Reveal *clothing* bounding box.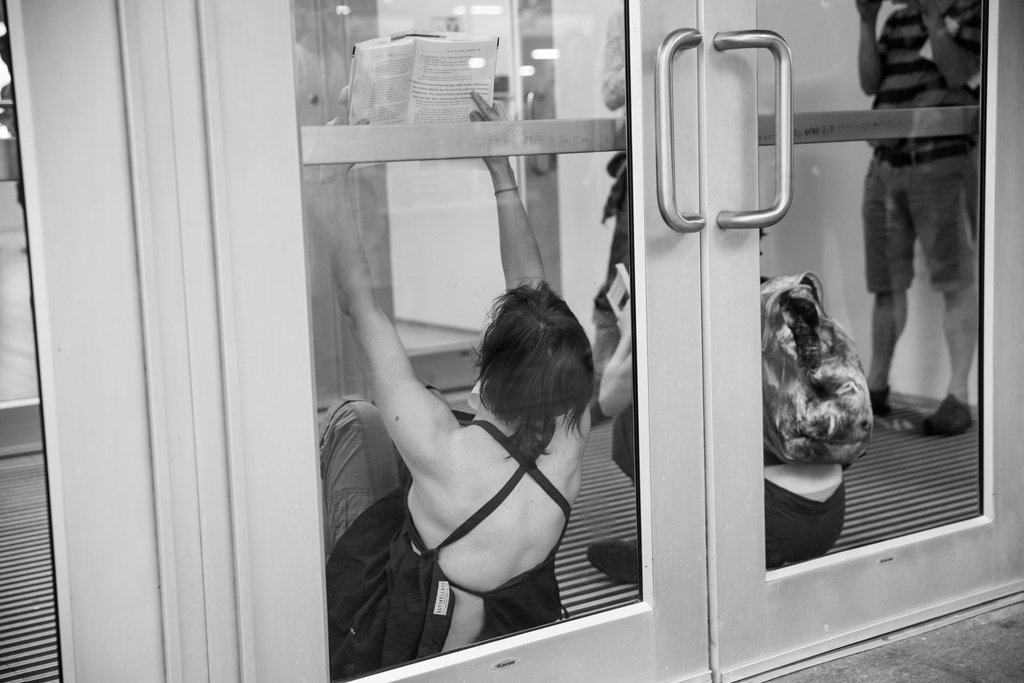
Revealed: x1=861, y1=0, x2=984, y2=304.
